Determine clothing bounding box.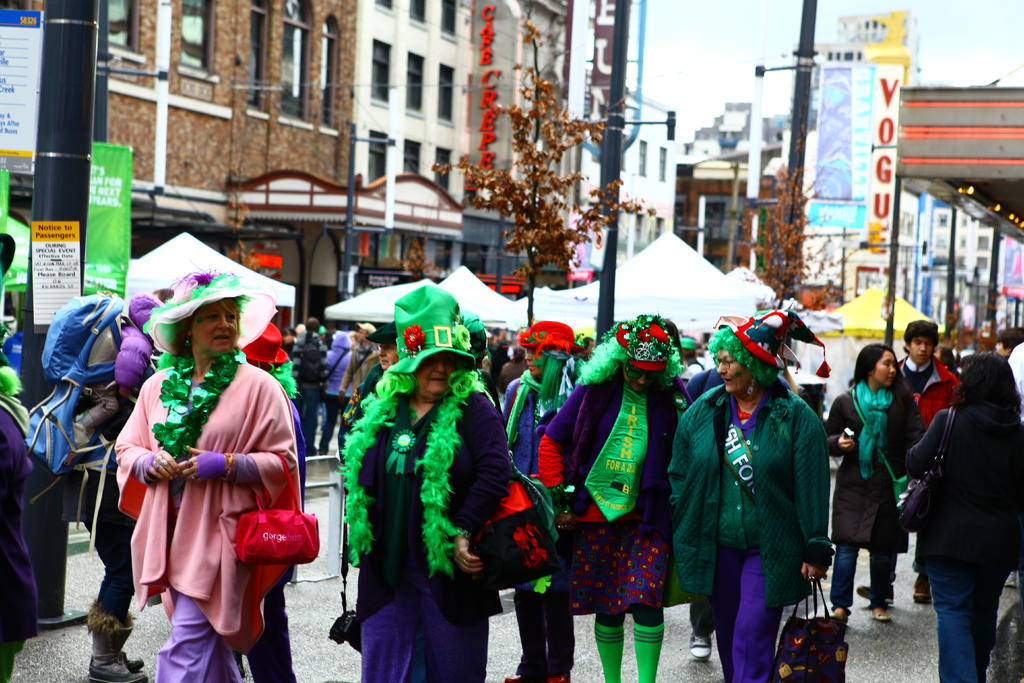
Determined: [x1=319, y1=350, x2=356, y2=394].
